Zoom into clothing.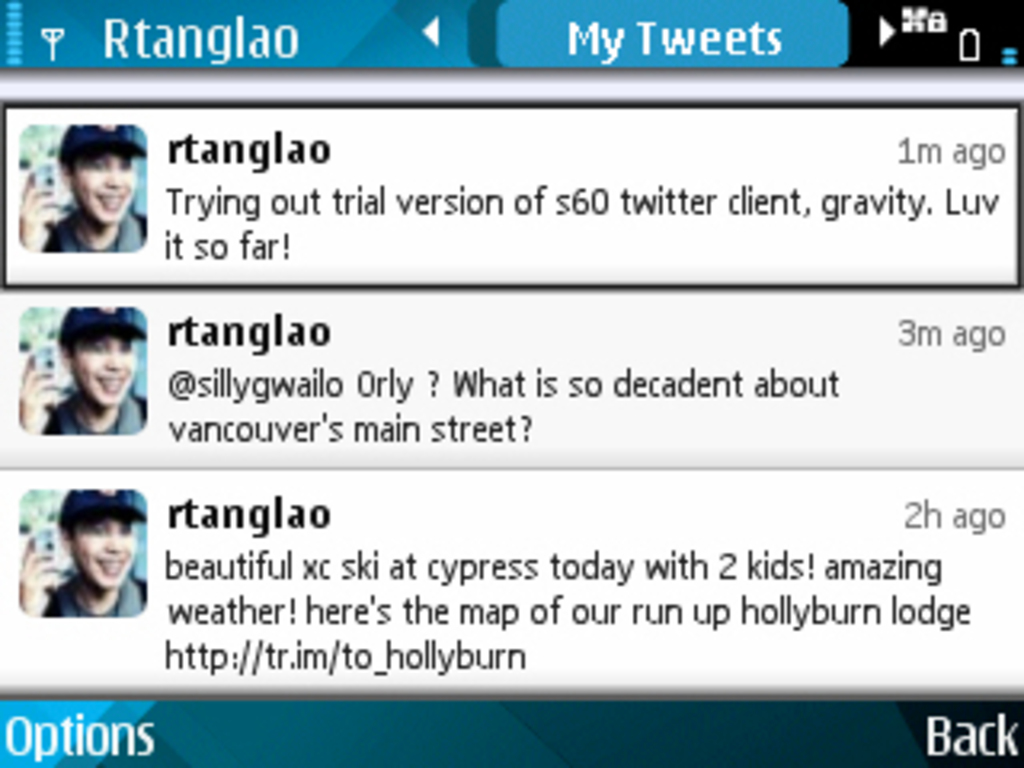
Zoom target: (29,397,154,435).
